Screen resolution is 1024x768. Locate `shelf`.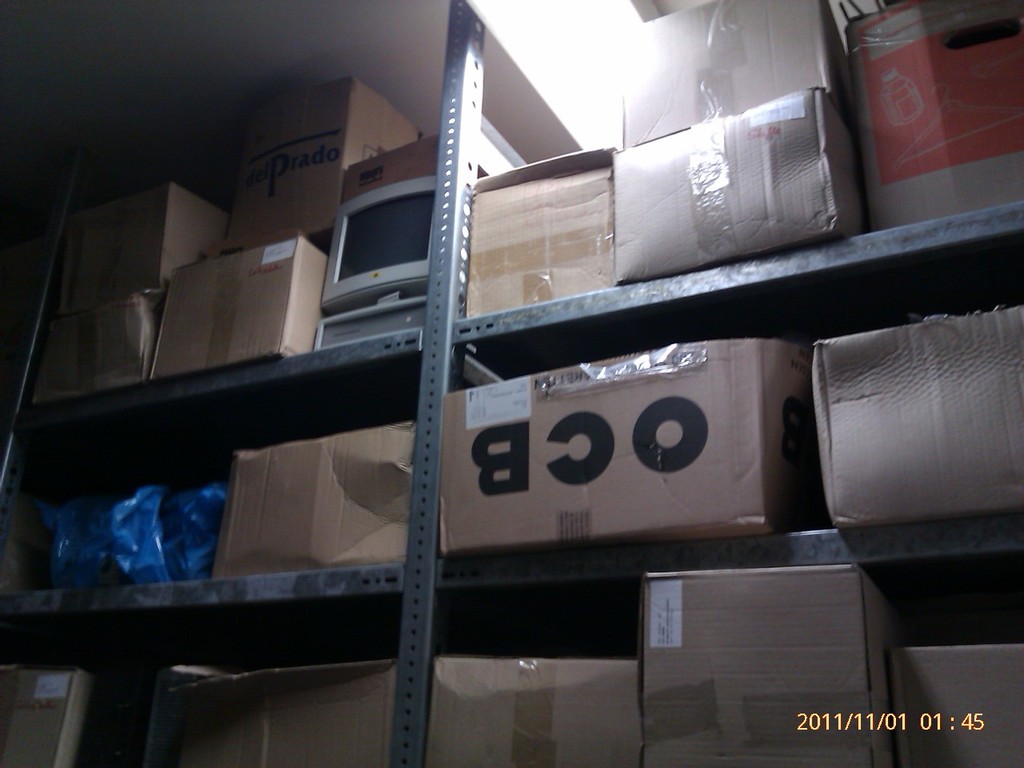
435/6/1019/342.
